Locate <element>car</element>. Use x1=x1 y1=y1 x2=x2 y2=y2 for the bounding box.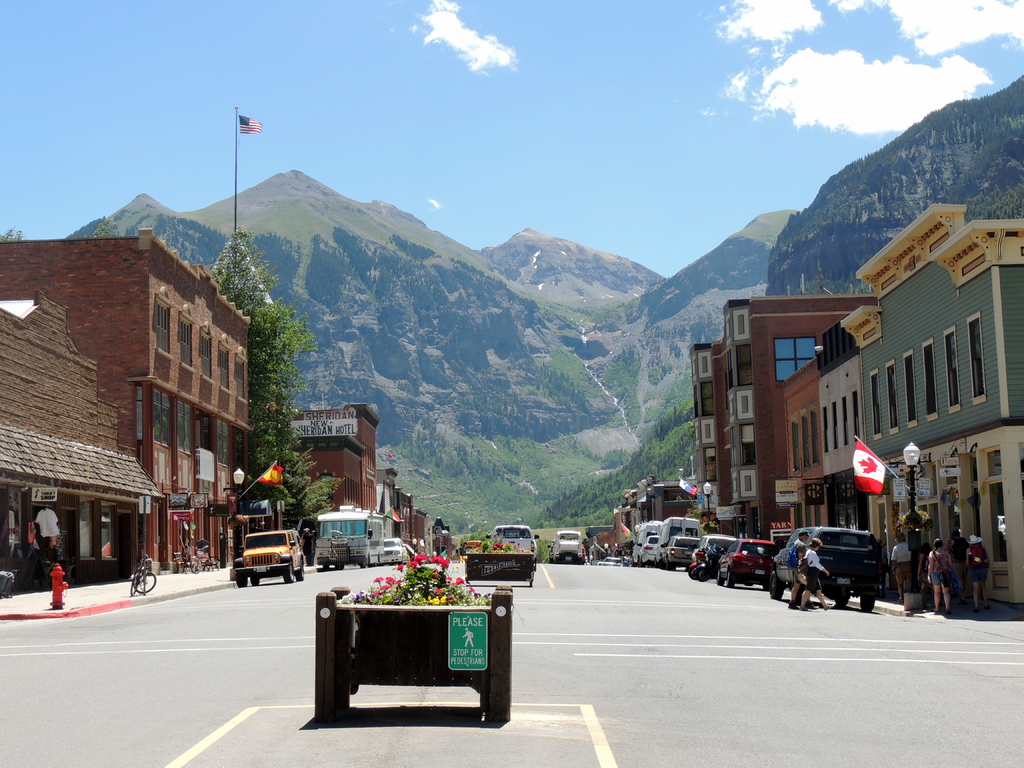
x1=392 y1=550 x2=412 y2=568.
